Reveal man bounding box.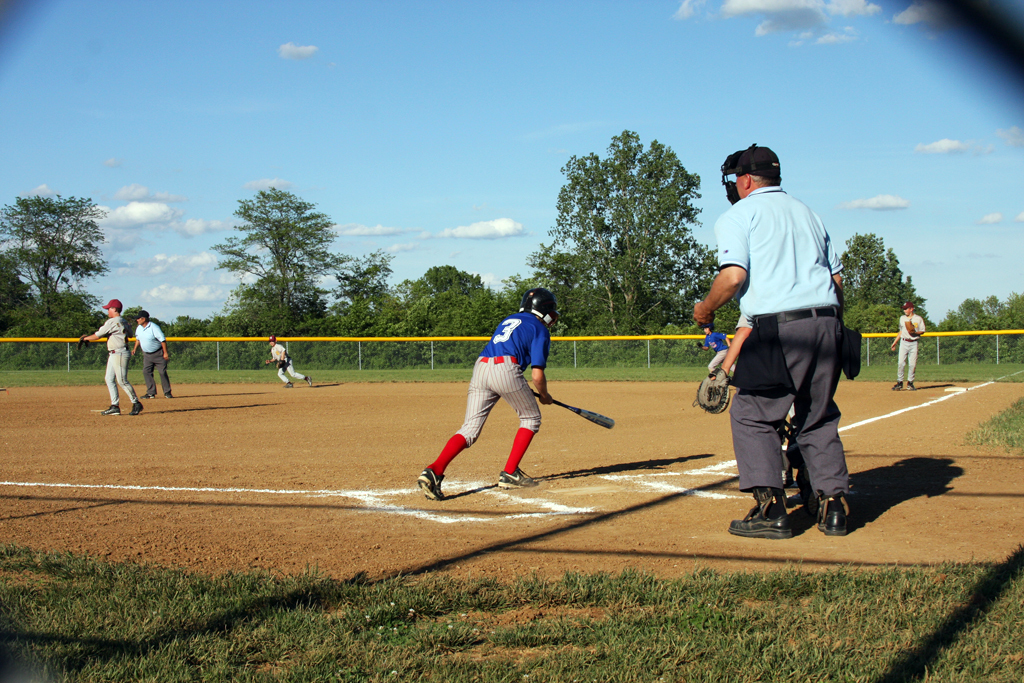
Revealed: <region>691, 138, 853, 535</region>.
